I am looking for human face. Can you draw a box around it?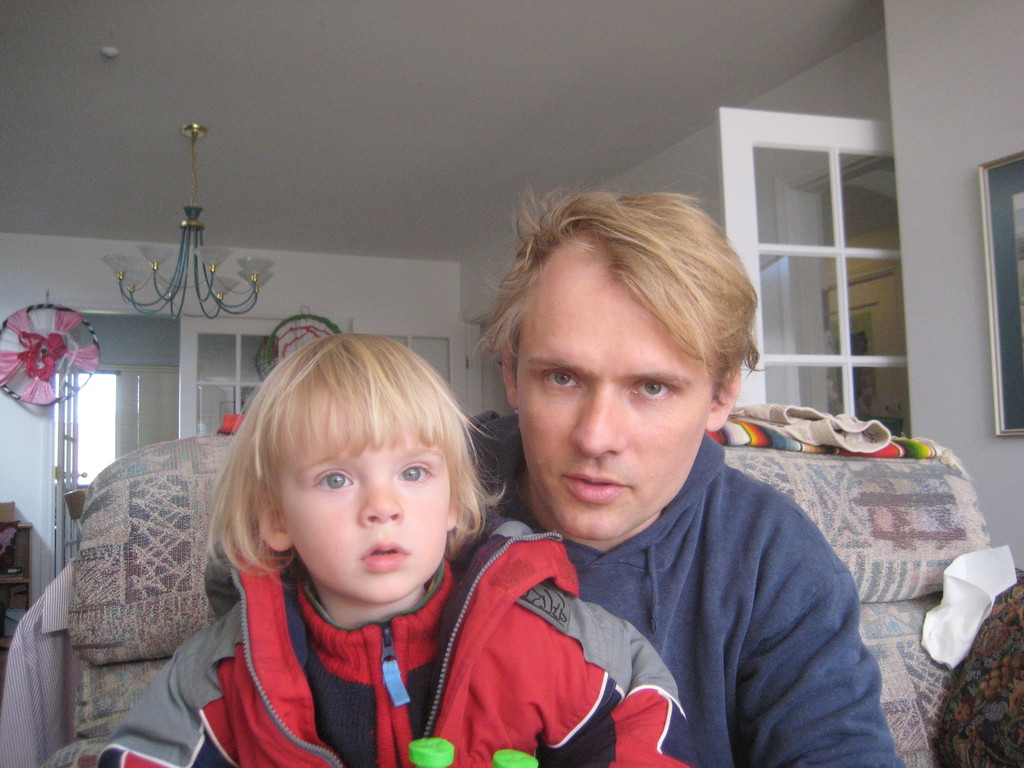
Sure, the bounding box is {"left": 278, "top": 389, "right": 451, "bottom": 601}.
